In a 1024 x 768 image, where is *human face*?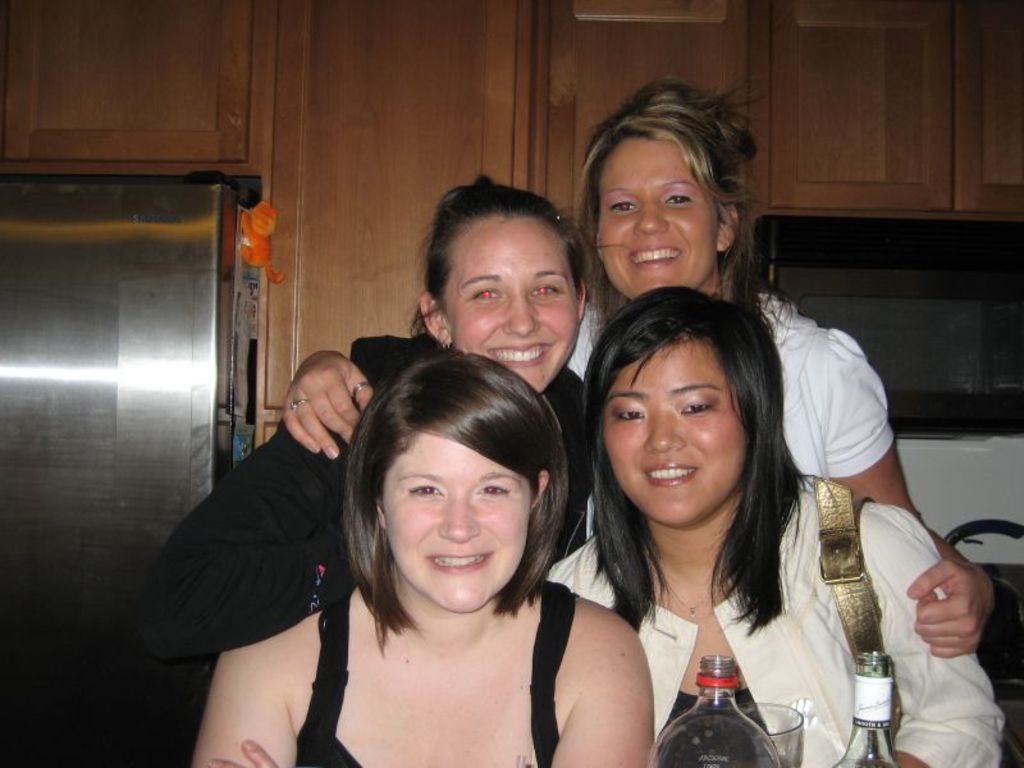
Rect(603, 339, 756, 529).
